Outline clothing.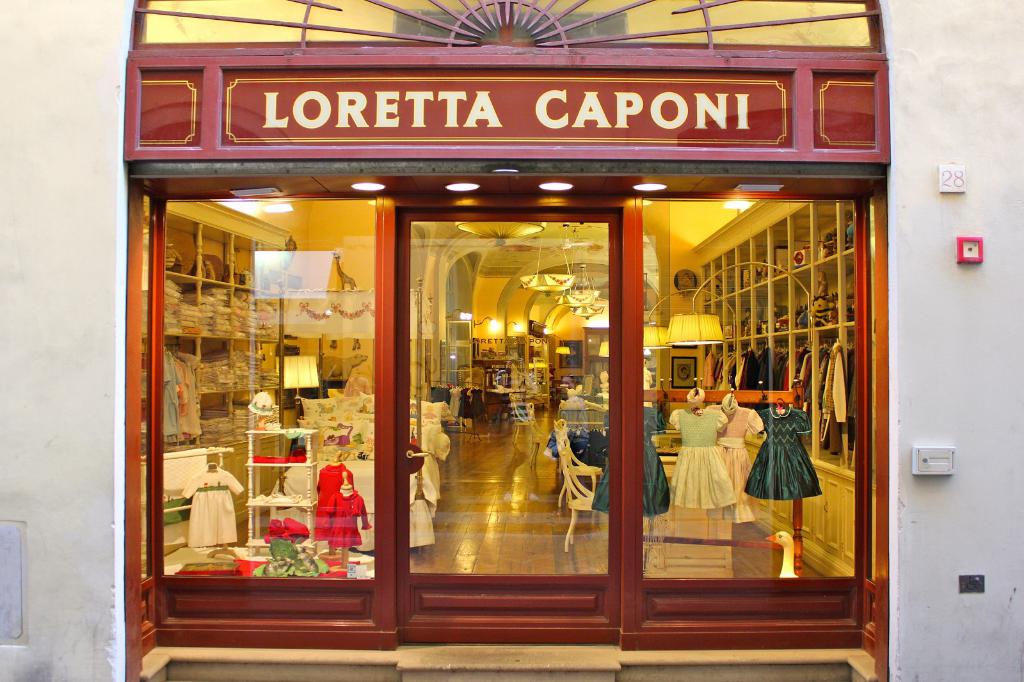
Outline: locate(786, 347, 802, 385).
